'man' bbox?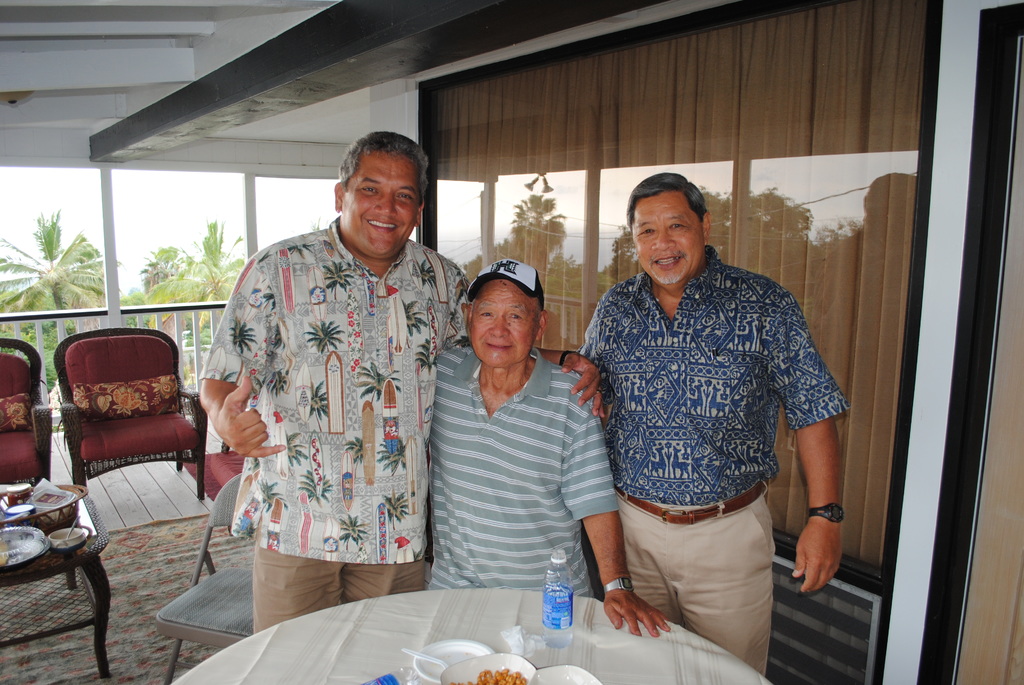
(200, 130, 612, 642)
